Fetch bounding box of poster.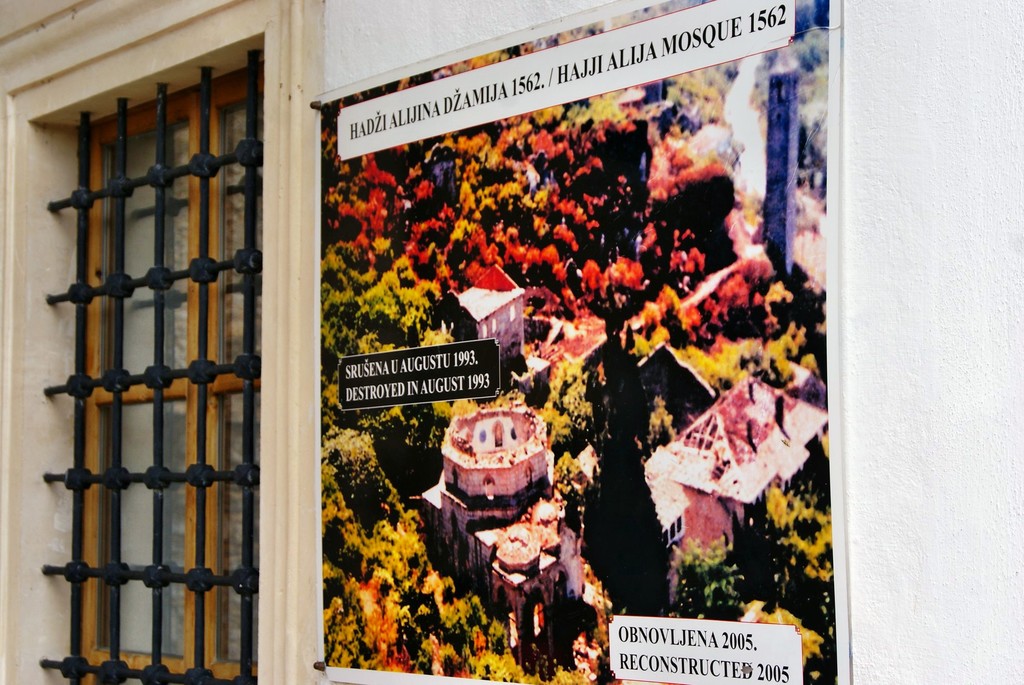
Bbox: 316/0/842/684.
